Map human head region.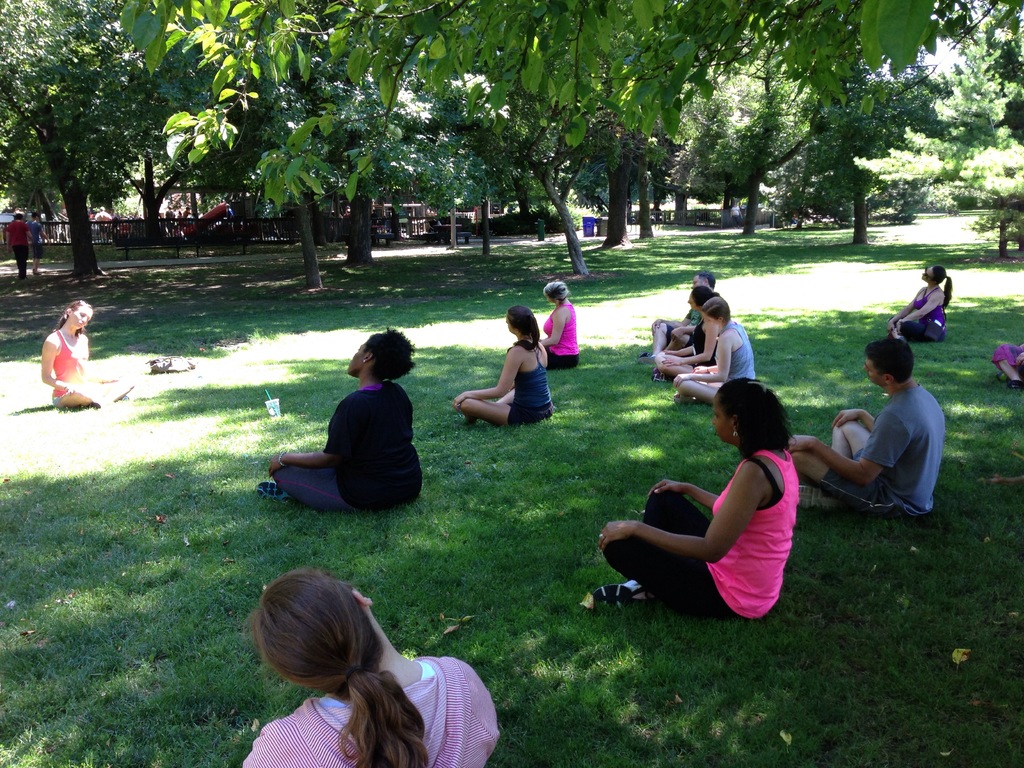
Mapped to <bbox>13, 212, 20, 216</bbox>.
